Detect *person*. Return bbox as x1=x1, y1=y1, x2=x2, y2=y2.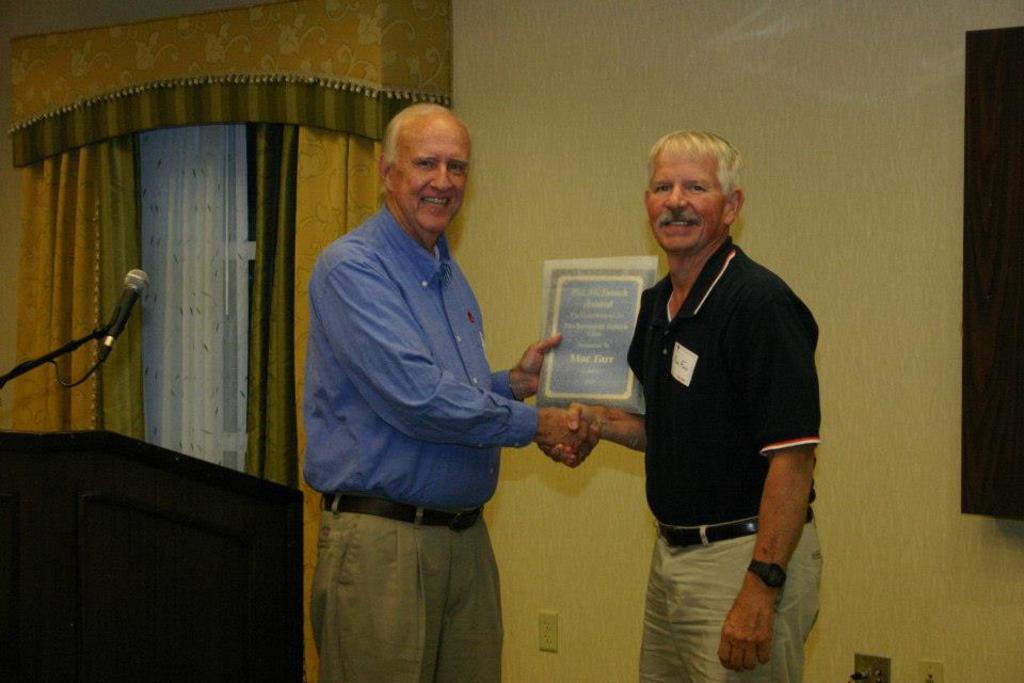
x1=602, y1=109, x2=825, y2=682.
